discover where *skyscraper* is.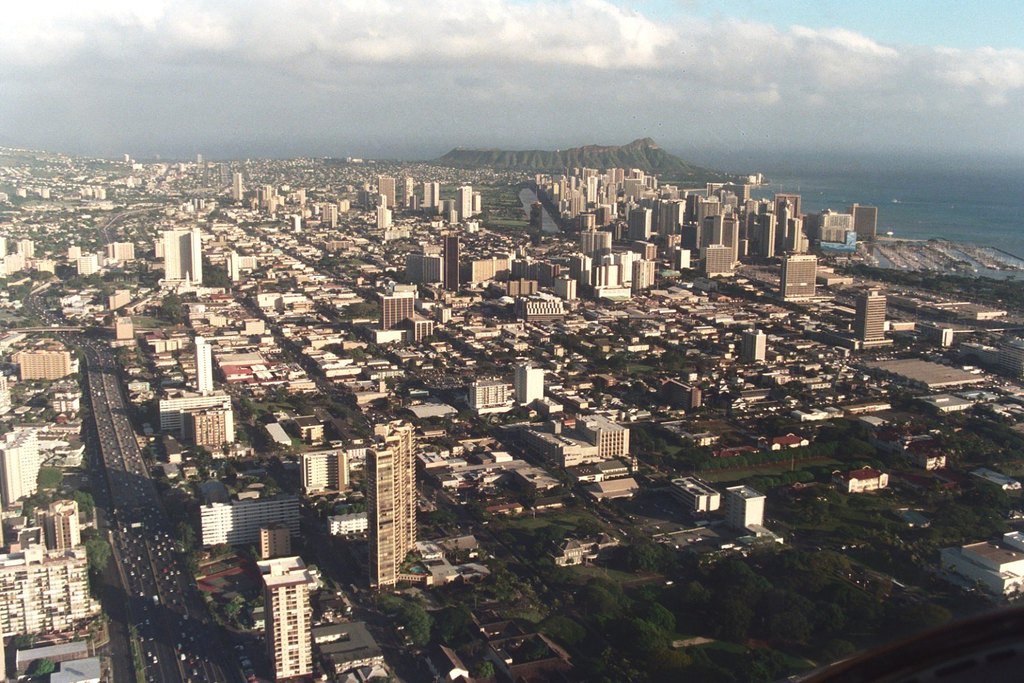
Discovered at left=195, top=340, right=218, bottom=394.
